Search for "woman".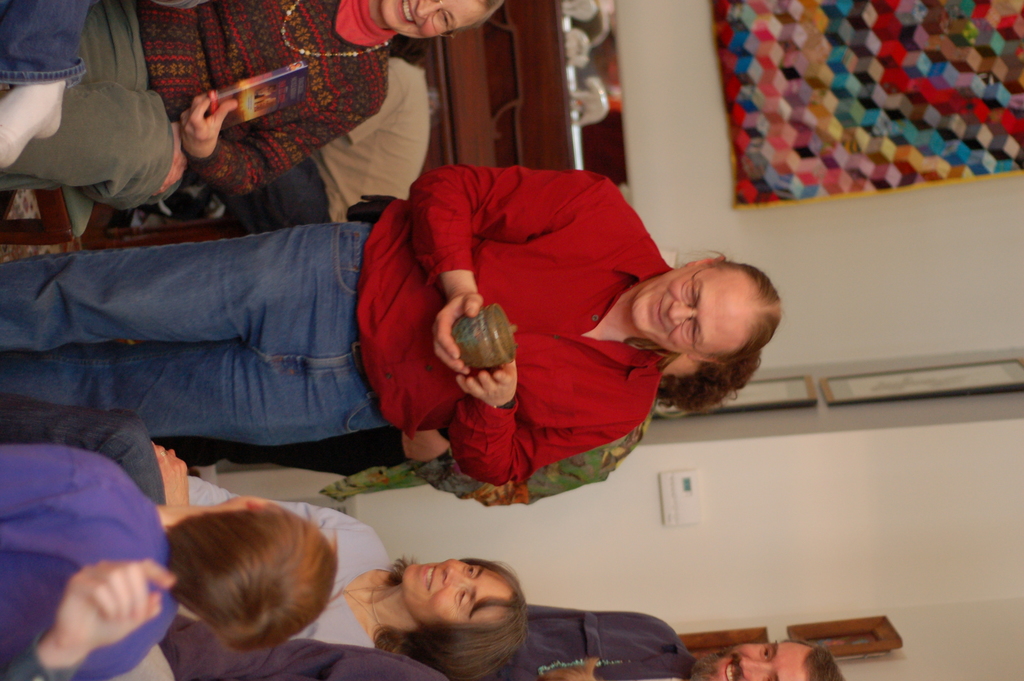
Found at <box>2,391,527,680</box>.
